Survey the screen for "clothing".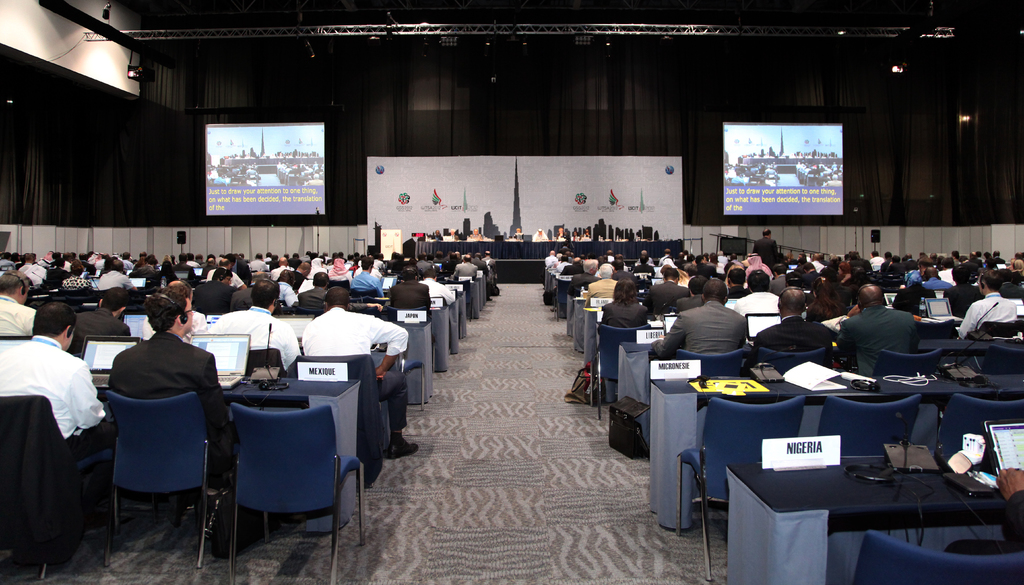
Survey found: bbox=(737, 293, 776, 332).
